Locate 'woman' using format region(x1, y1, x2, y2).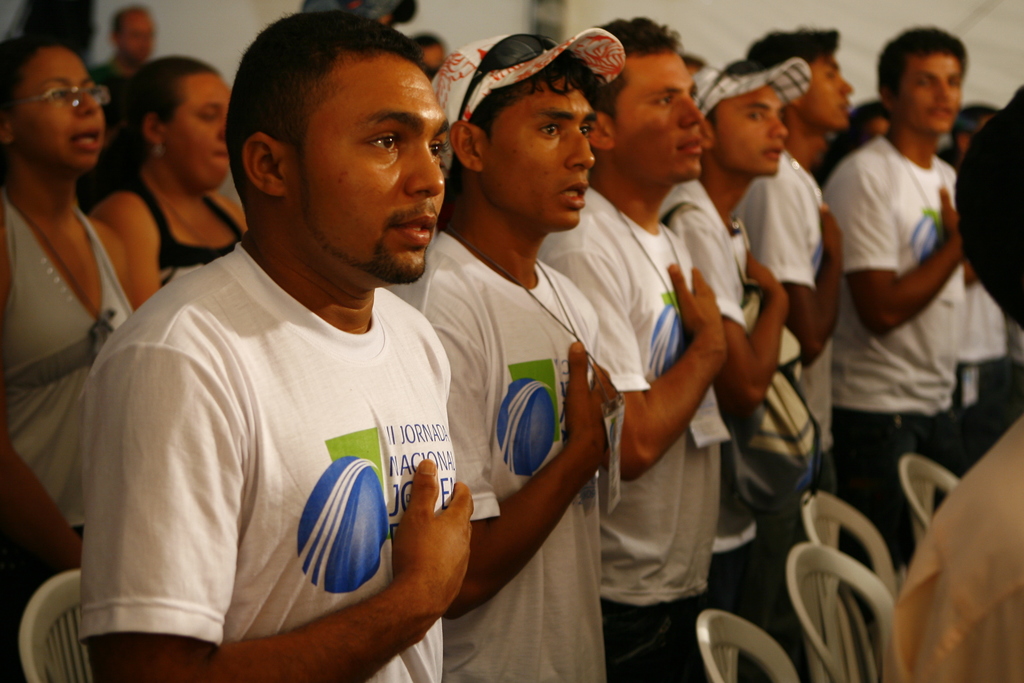
region(0, 27, 130, 682).
